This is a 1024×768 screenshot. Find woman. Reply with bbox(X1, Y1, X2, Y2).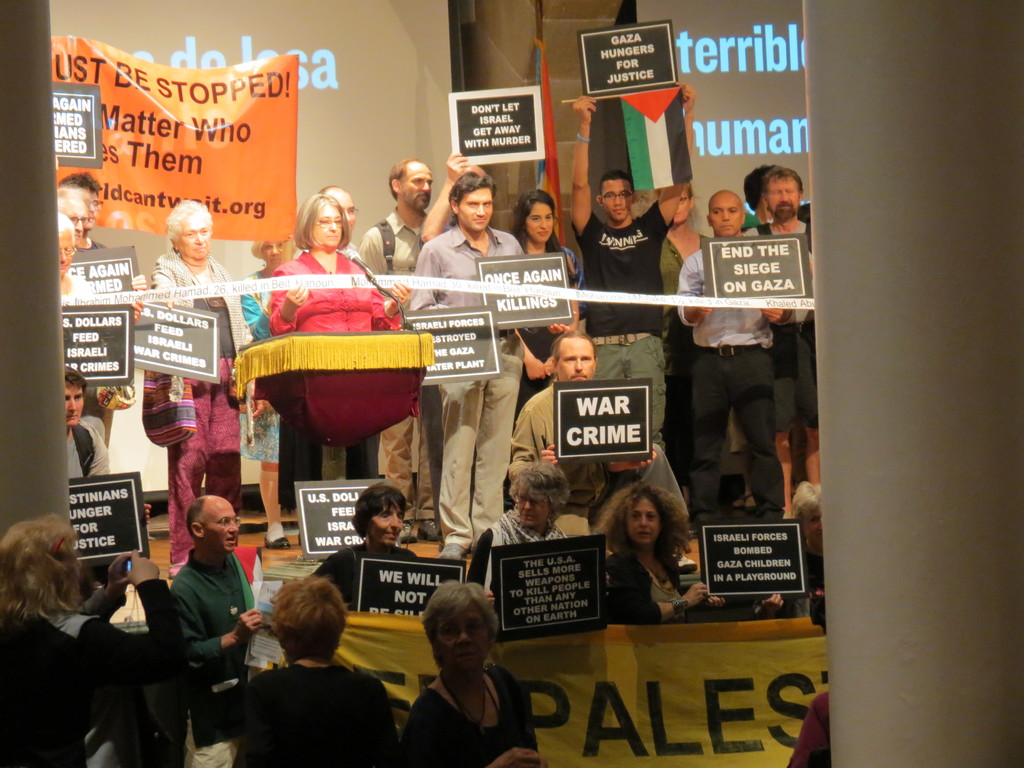
bbox(308, 481, 429, 618).
